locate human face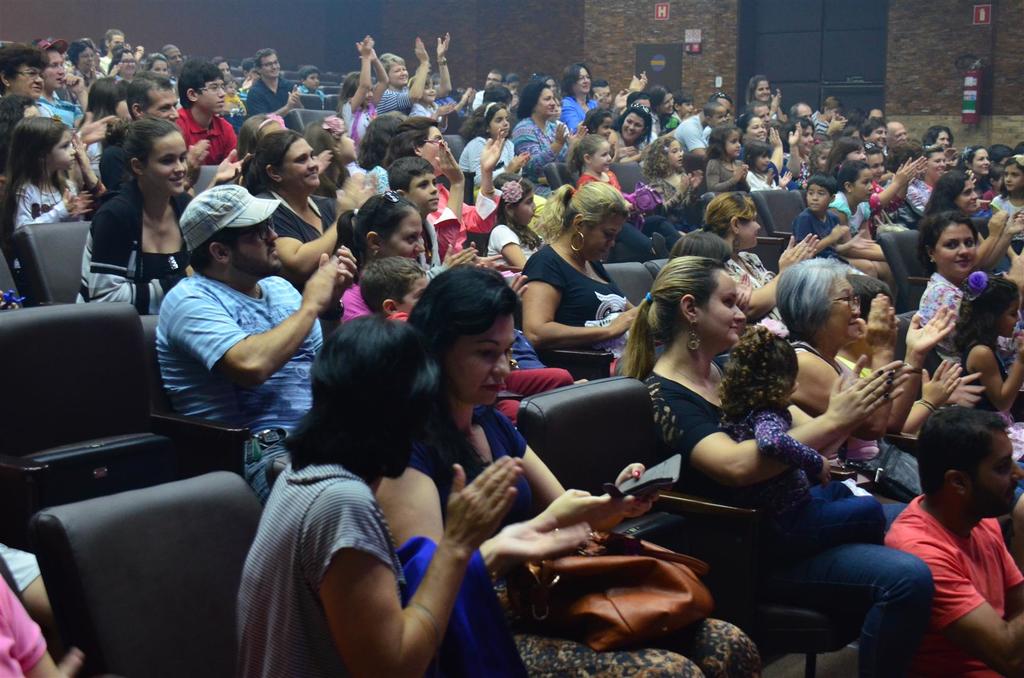
box(77, 46, 96, 71)
